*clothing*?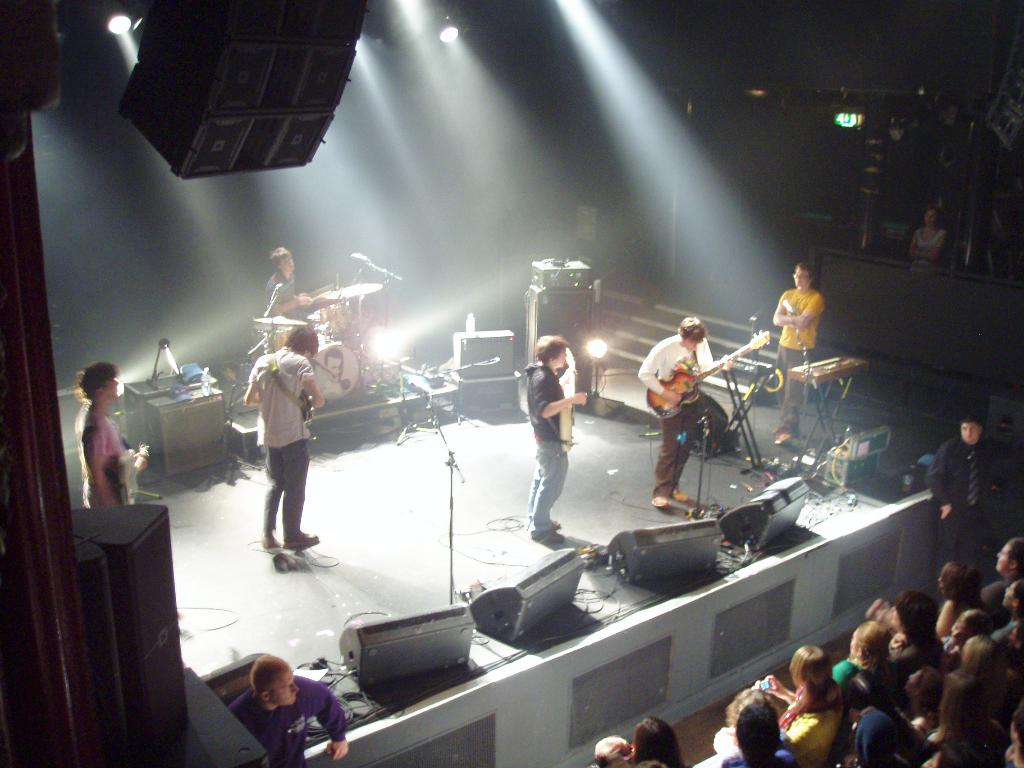
detection(772, 285, 822, 349)
